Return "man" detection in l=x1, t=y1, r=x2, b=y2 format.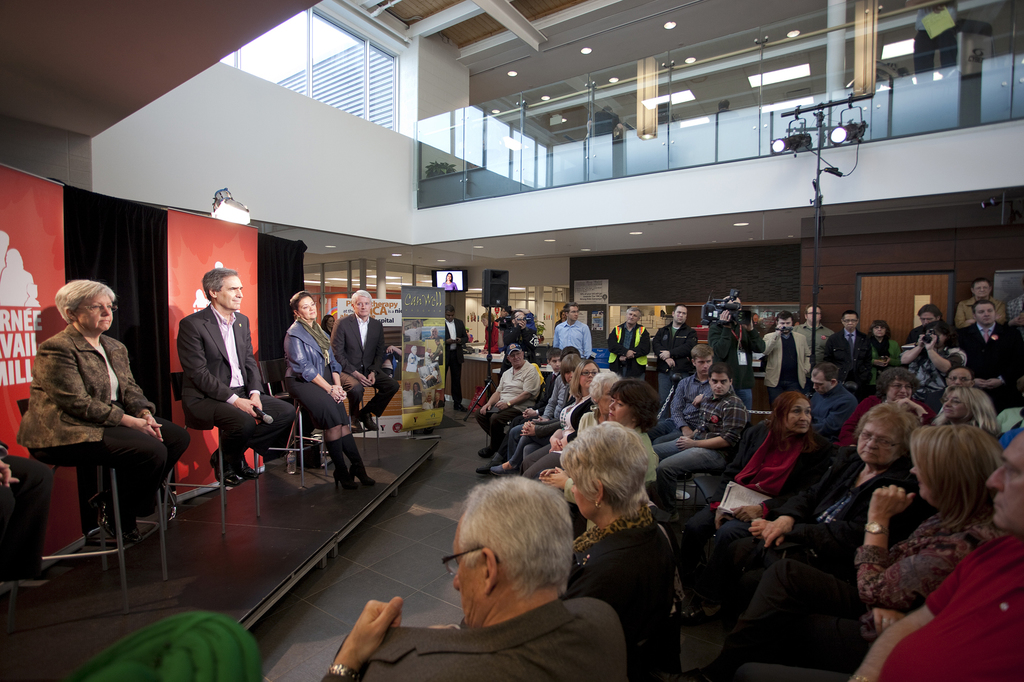
l=319, t=473, r=628, b=681.
